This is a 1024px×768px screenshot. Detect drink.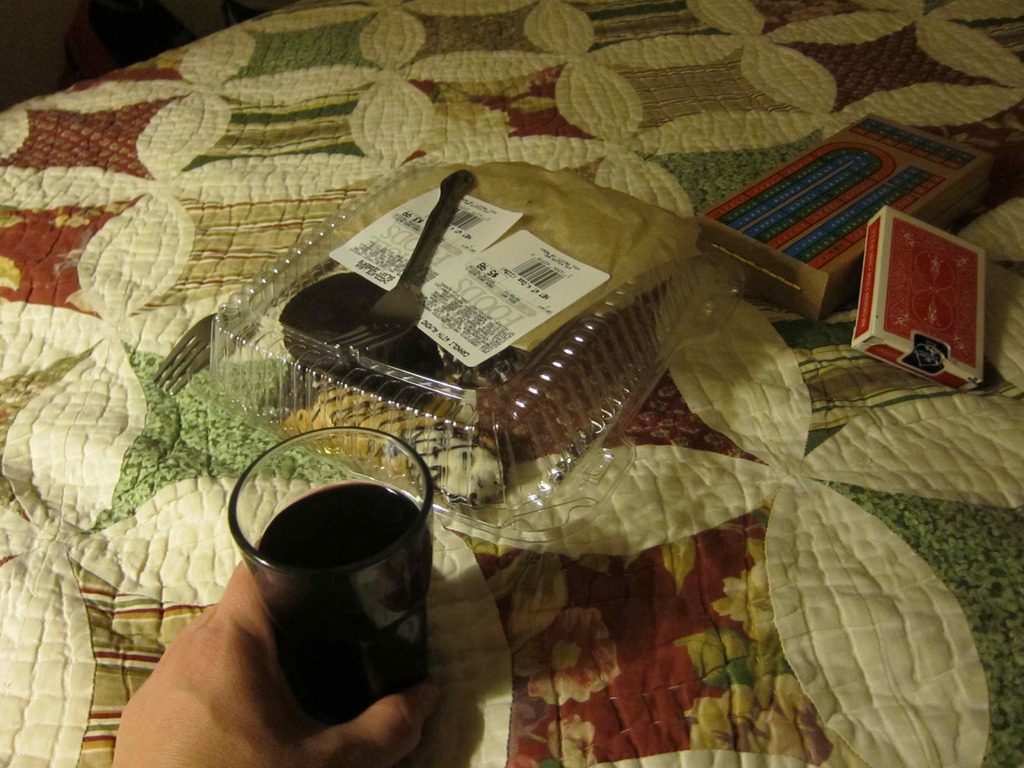
203:426:441:735.
